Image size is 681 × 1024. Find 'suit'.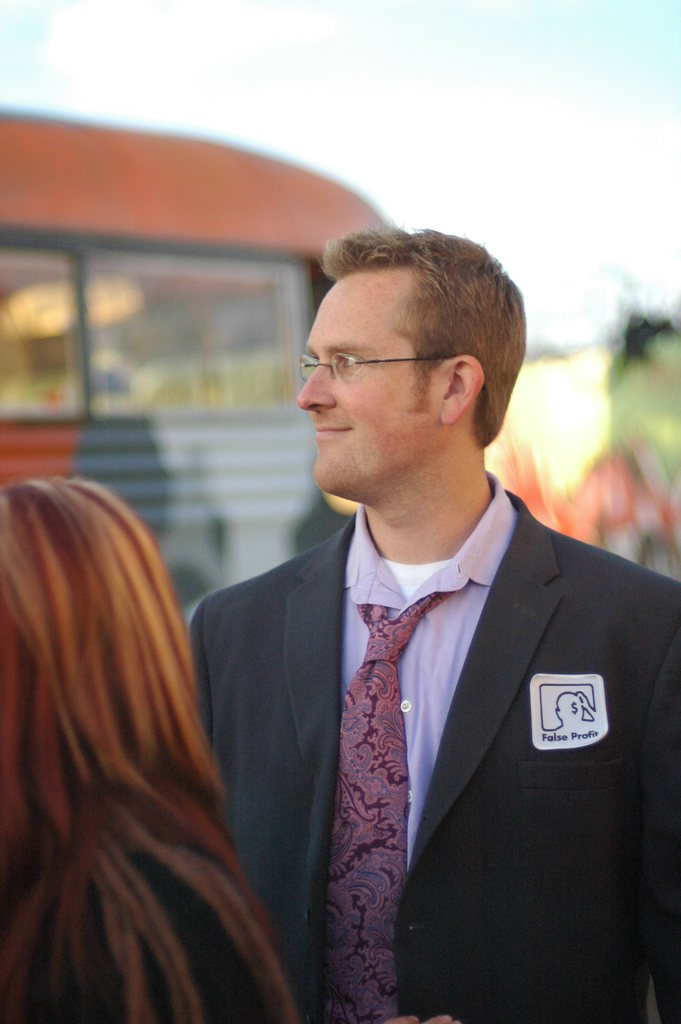
<region>188, 440, 665, 1008</region>.
